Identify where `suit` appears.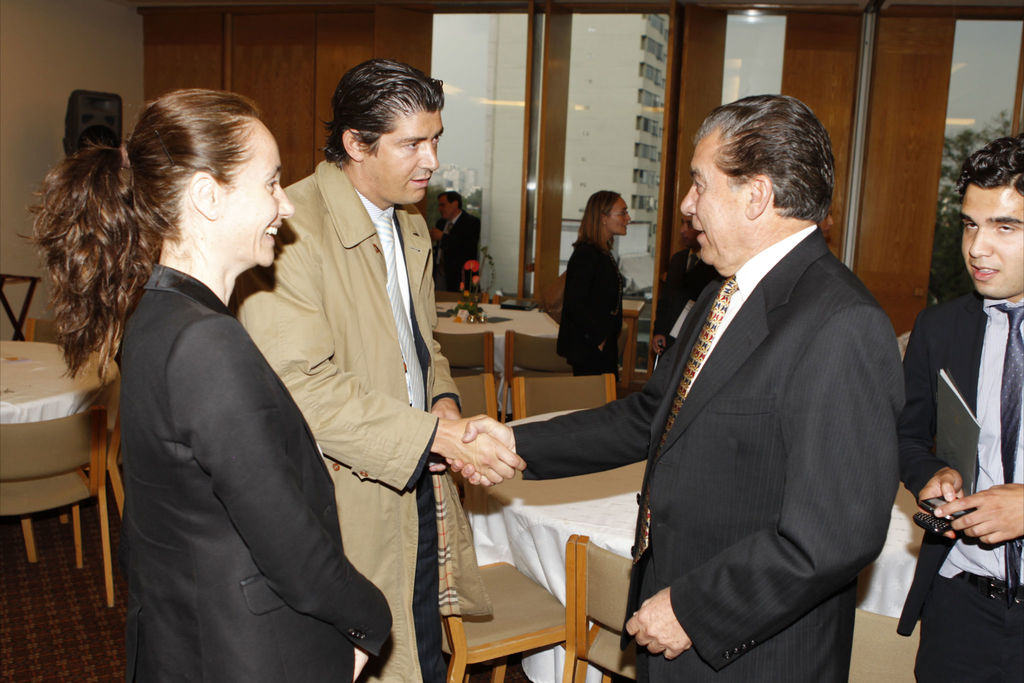
Appears at select_region(656, 245, 719, 362).
